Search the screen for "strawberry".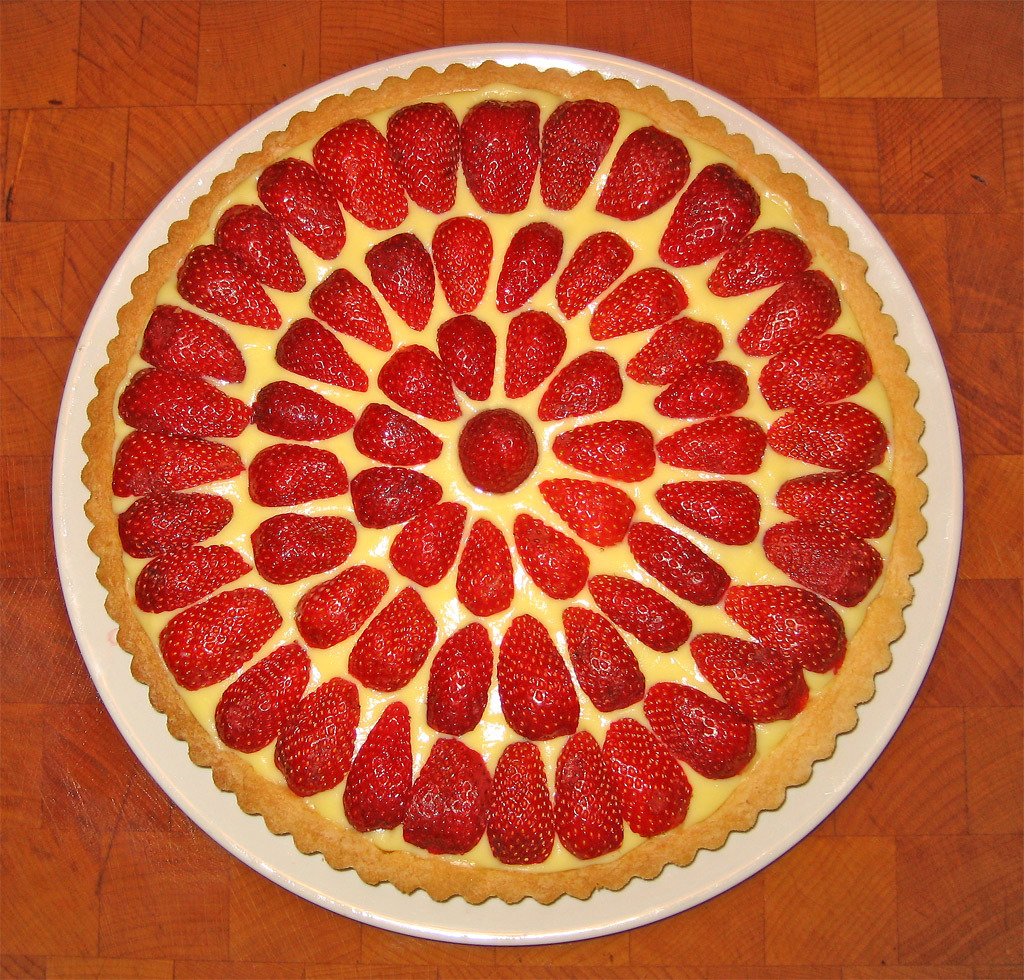
Found at [490, 743, 560, 869].
